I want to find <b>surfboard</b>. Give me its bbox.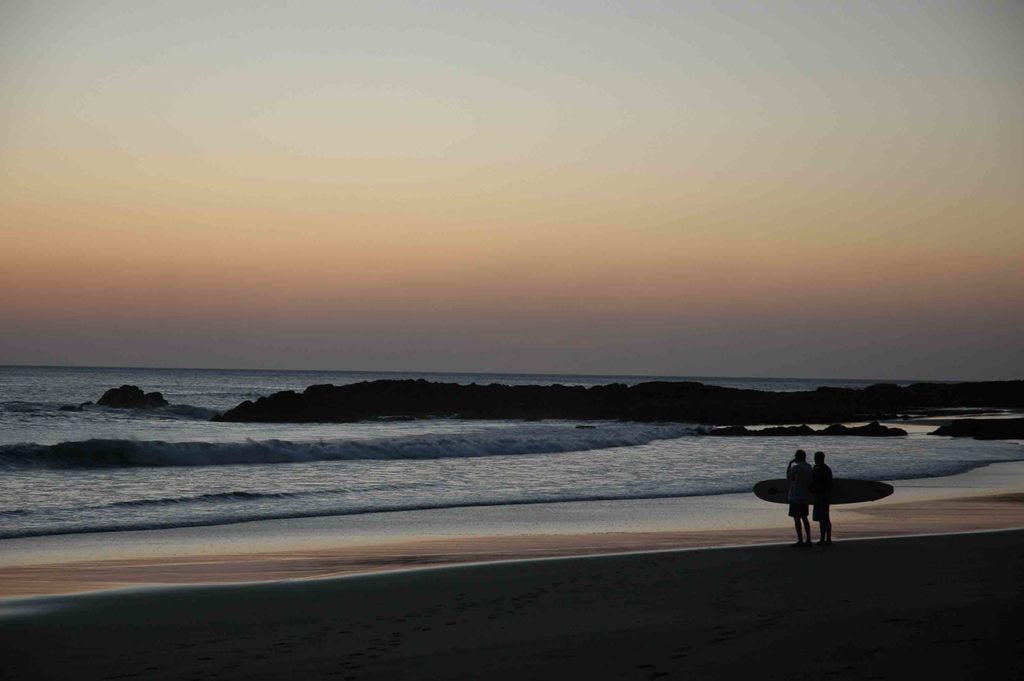
748, 477, 890, 501.
